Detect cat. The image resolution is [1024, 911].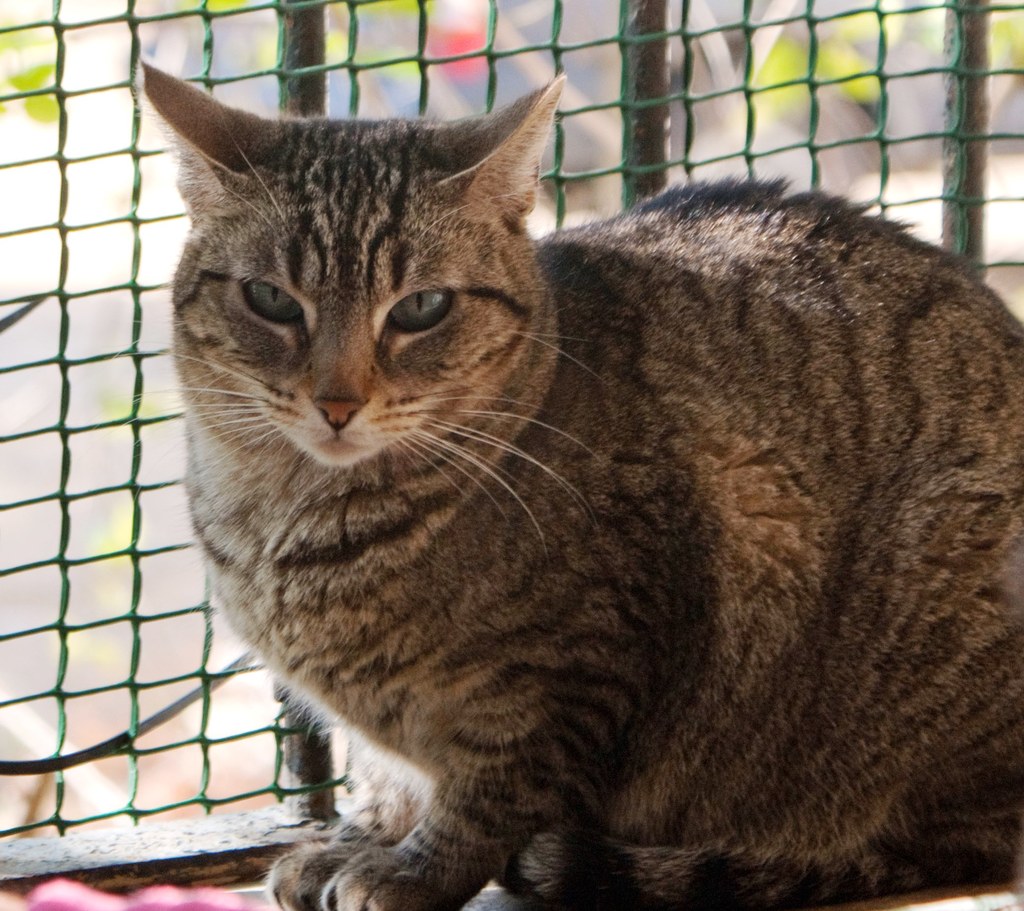
box(128, 40, 1020, 910).
